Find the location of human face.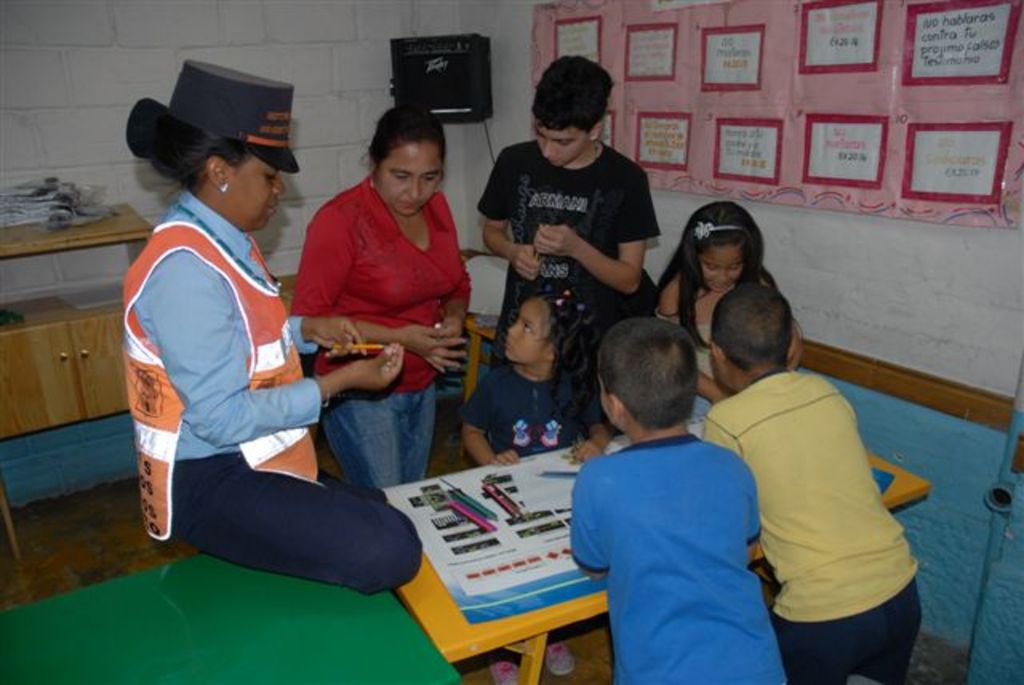
Location: pyautogui.locateOnScreen(376, 139, 445, 214).
